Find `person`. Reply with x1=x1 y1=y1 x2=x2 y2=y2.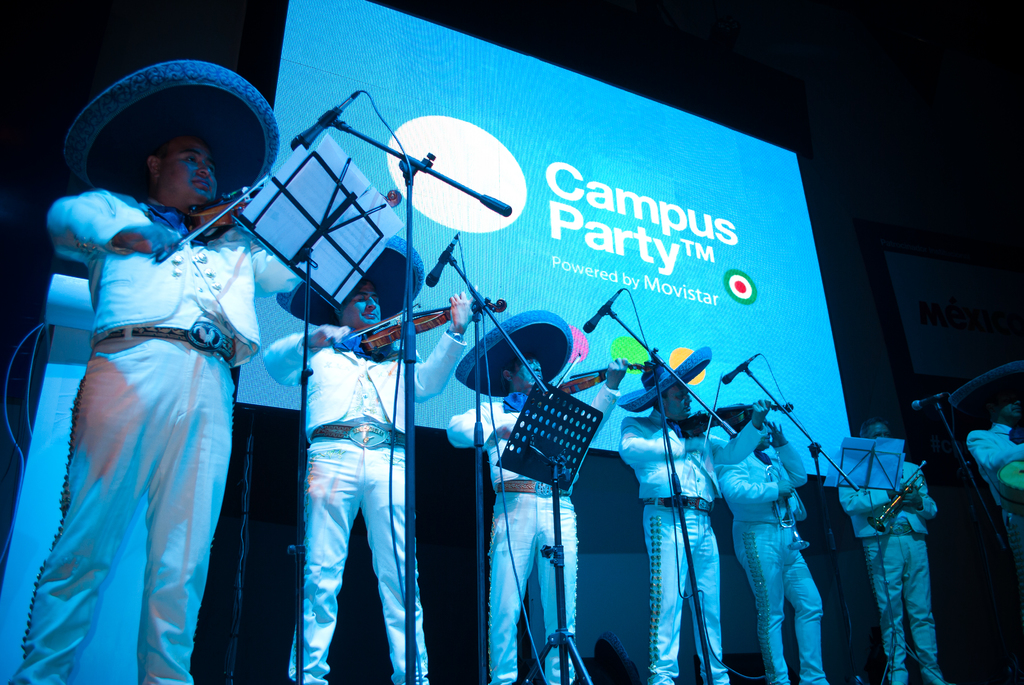
x1=40 y1=65 x2=401 y2=684.
